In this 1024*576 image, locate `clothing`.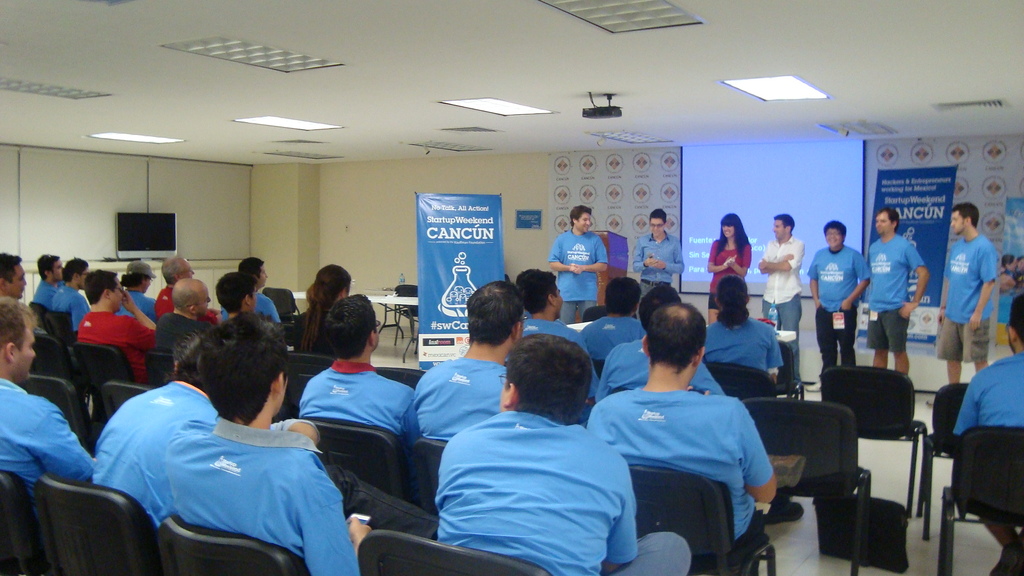
Bounding box: box=[440, 406, 703, 575].
